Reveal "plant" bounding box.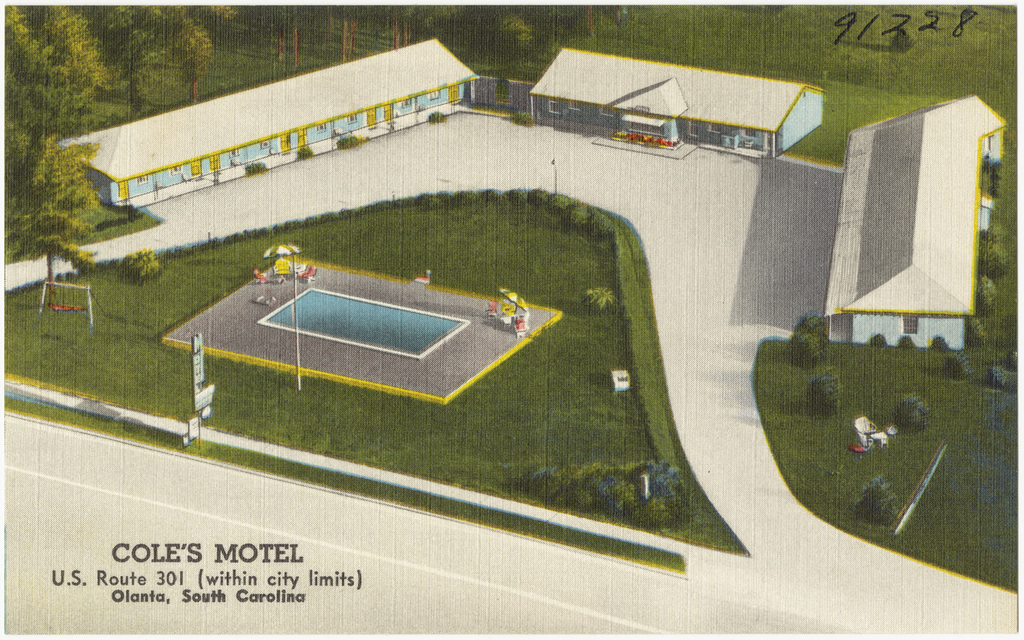
Revealed: [969,314,989,345].
